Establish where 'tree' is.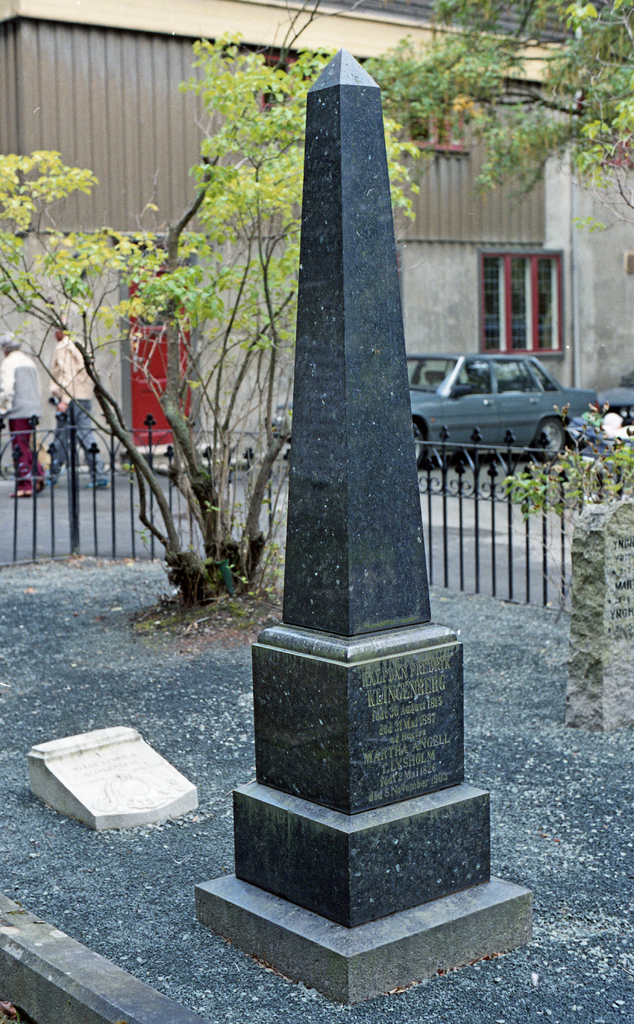
Established at [0,28,417,601].
